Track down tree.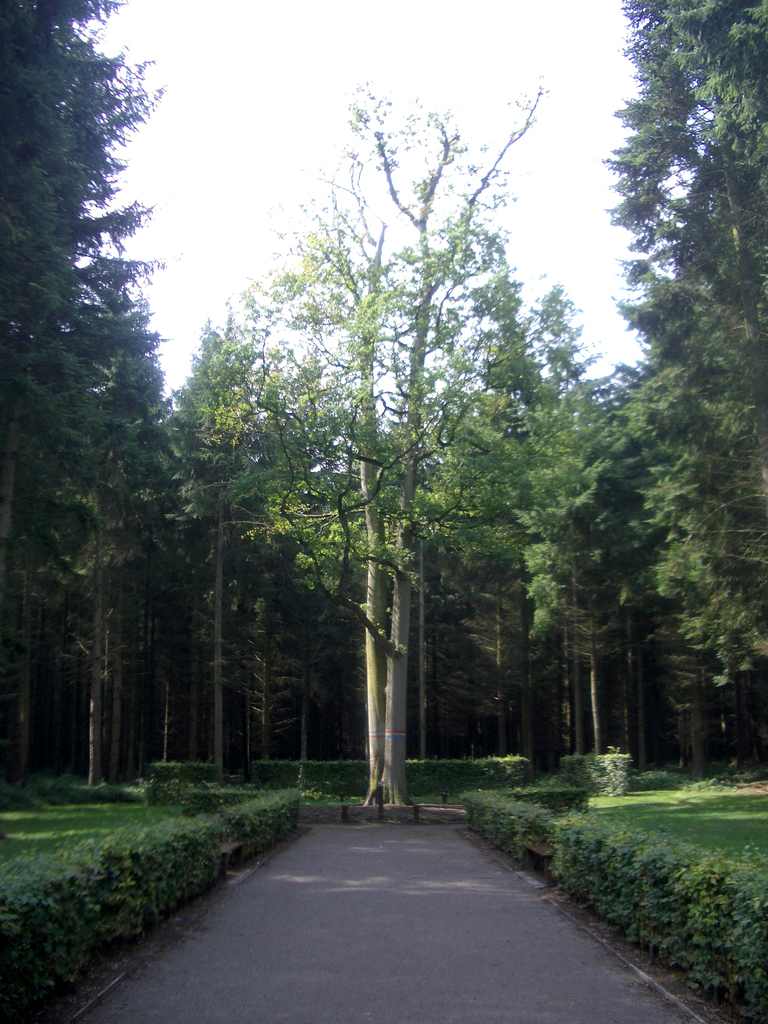
Tracked to crop(160, 63, 629, 831).
